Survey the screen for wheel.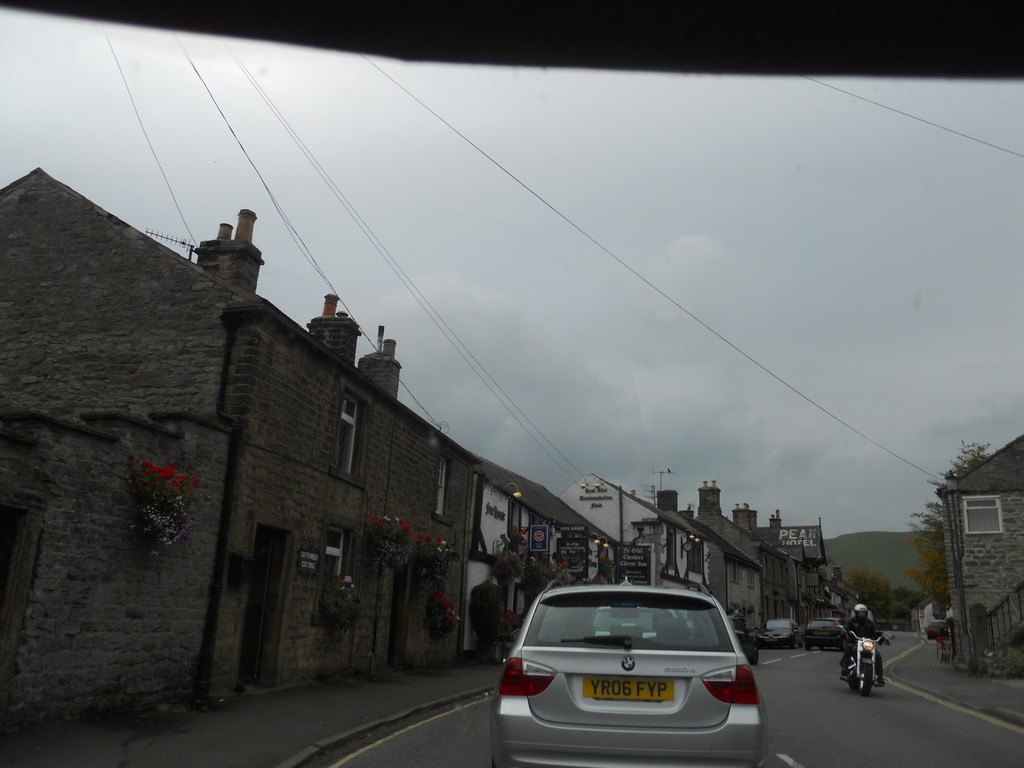
Survey found: [742,643,762,673].
